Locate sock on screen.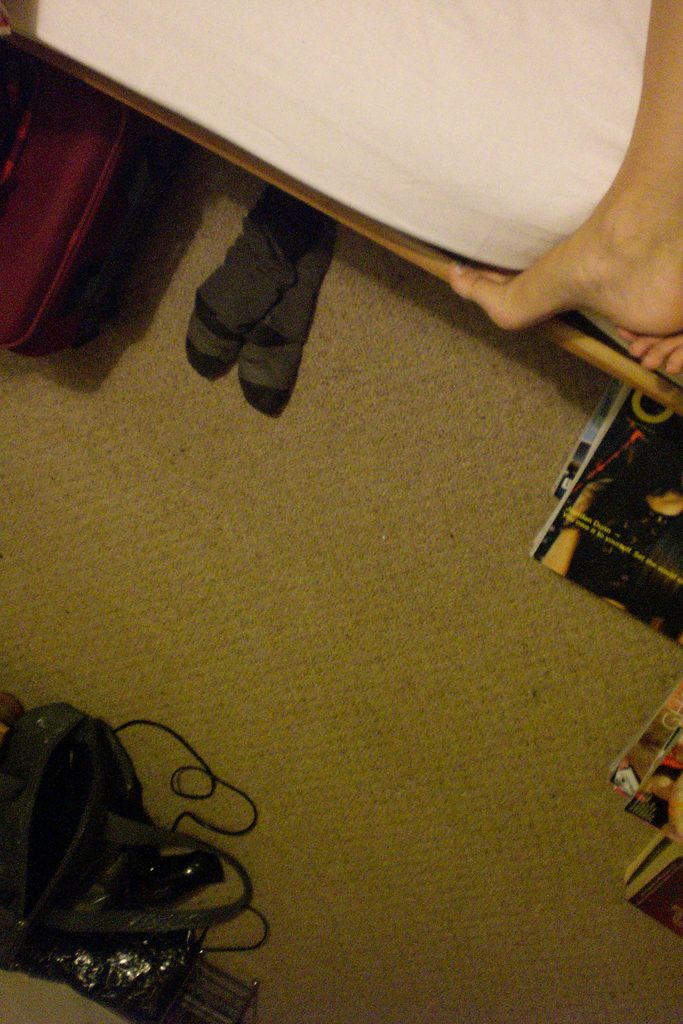
On screen at 194 189 315 380.
